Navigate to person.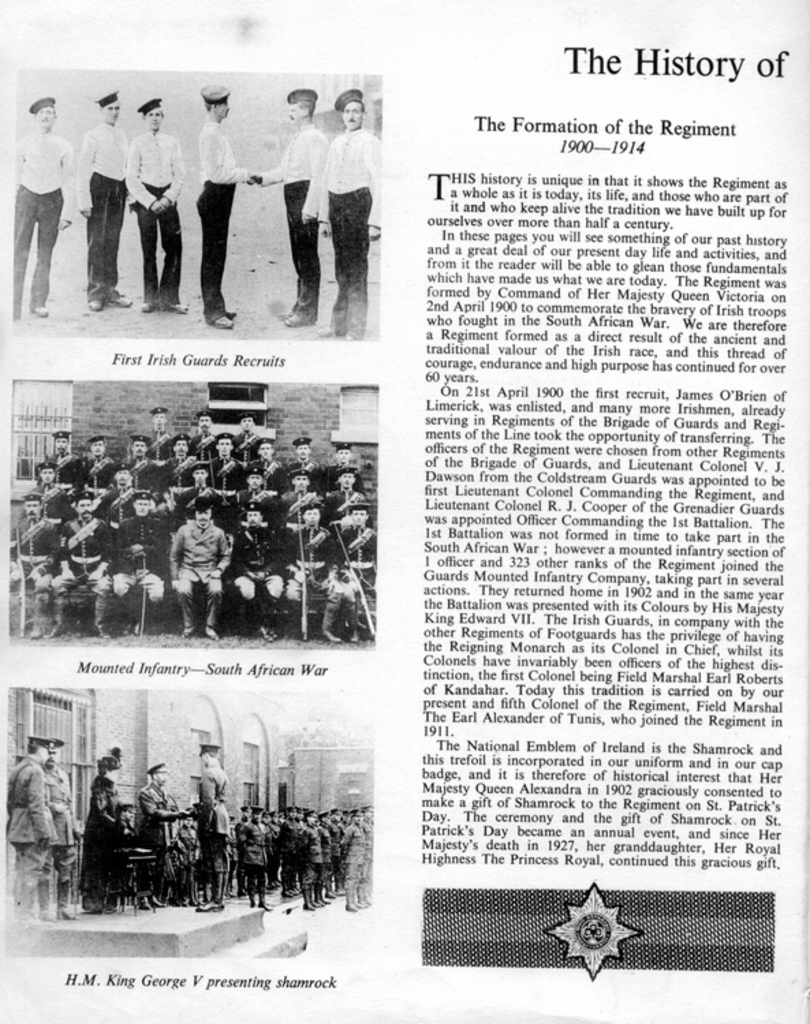
Navigation target: x1=130, y1=759, x2=193, y2=909.
